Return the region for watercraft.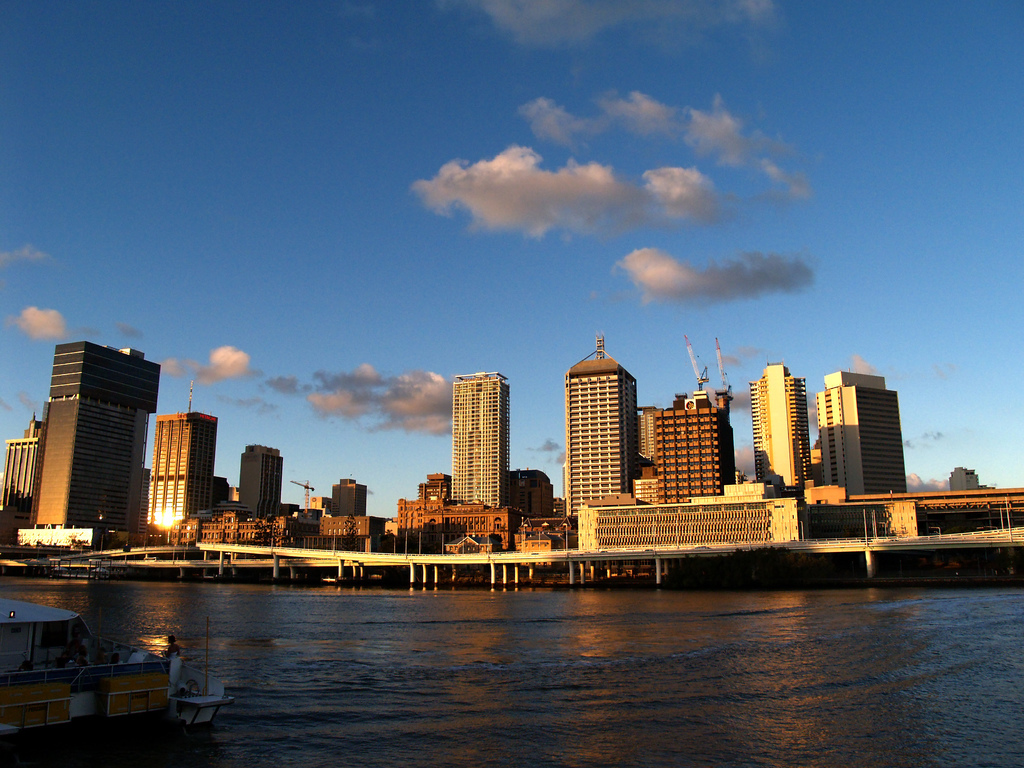
[13,621,220,731].
